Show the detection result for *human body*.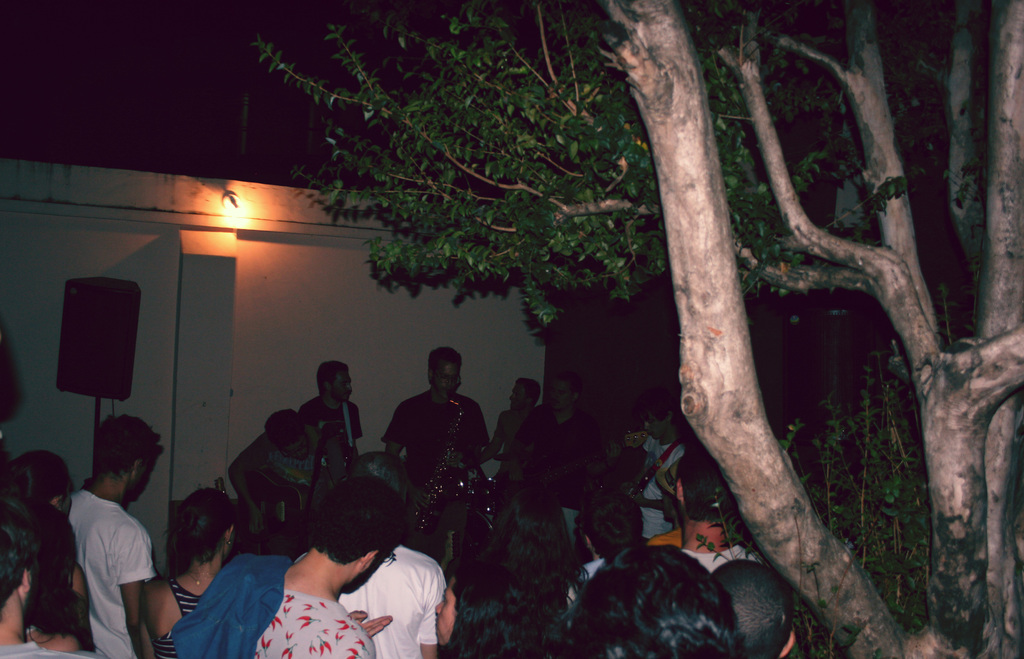
<box>145,578,218,658</box>.
